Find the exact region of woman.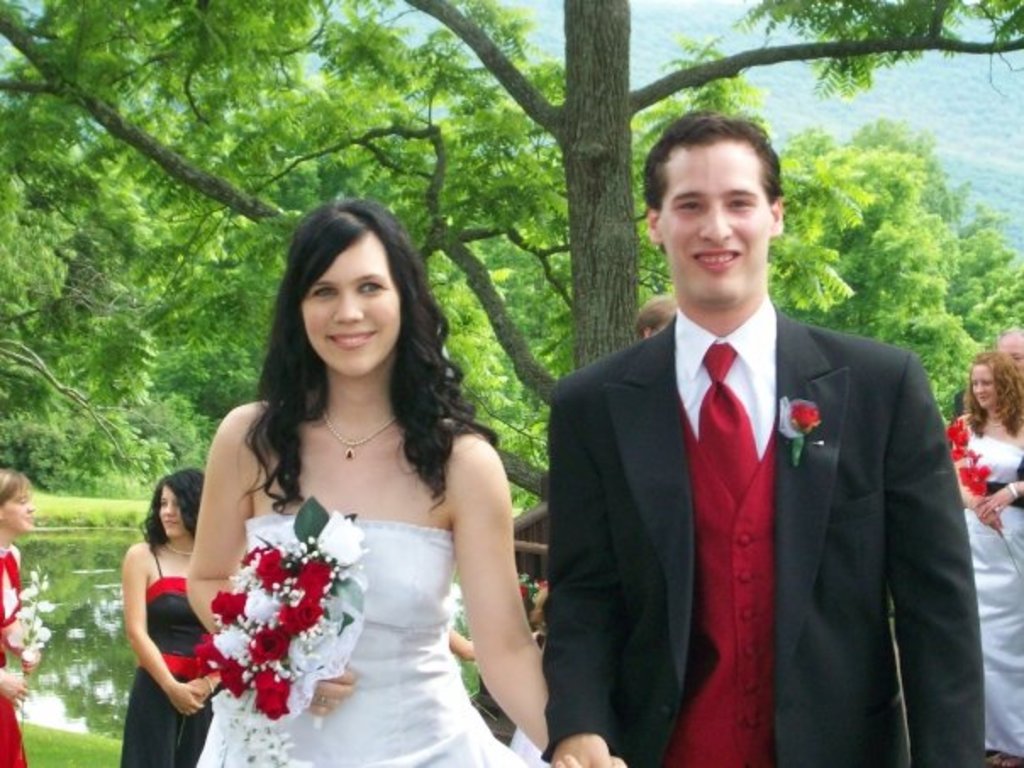
Exact region: box(122, 465, 224, 766).
